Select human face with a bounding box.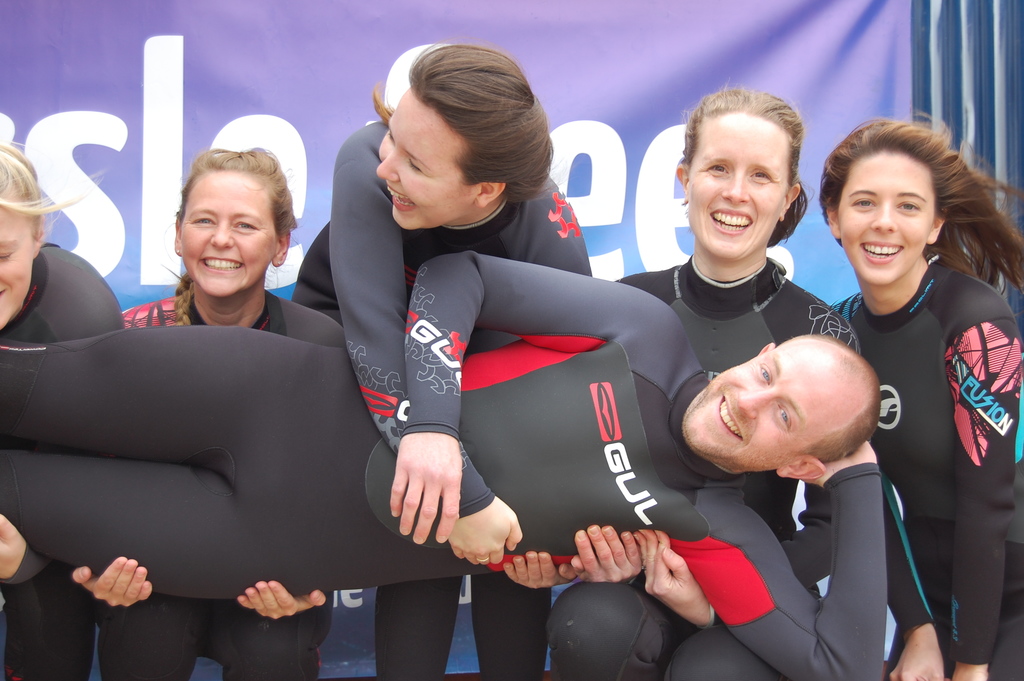
bbox=[689, 112, 788, 262].
